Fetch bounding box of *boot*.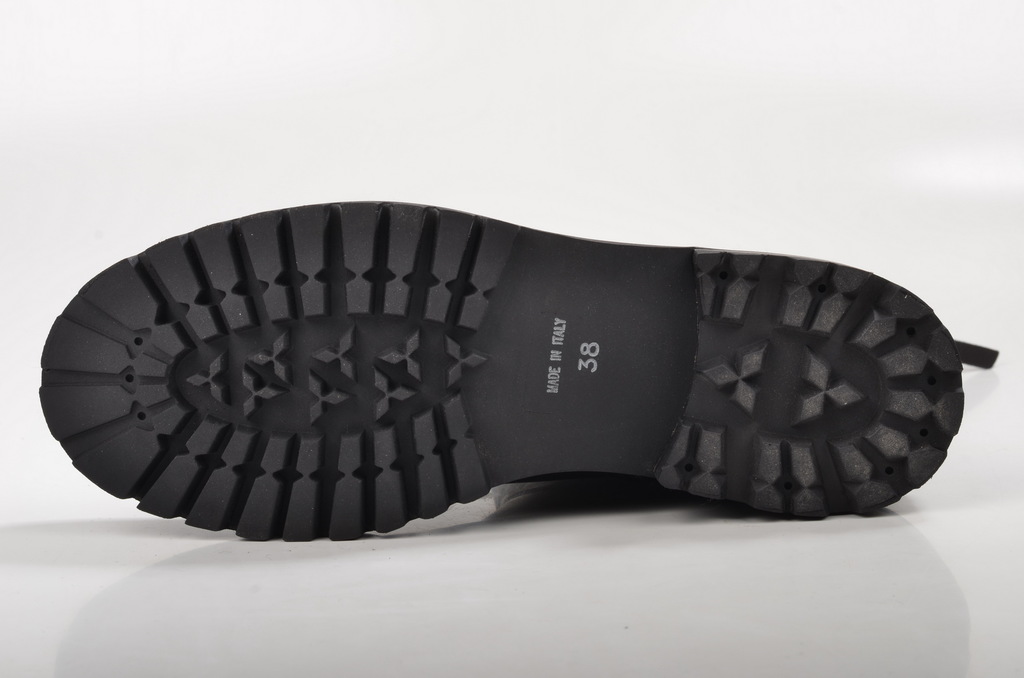
Bbox: locate(35, 200, 993, 520).
